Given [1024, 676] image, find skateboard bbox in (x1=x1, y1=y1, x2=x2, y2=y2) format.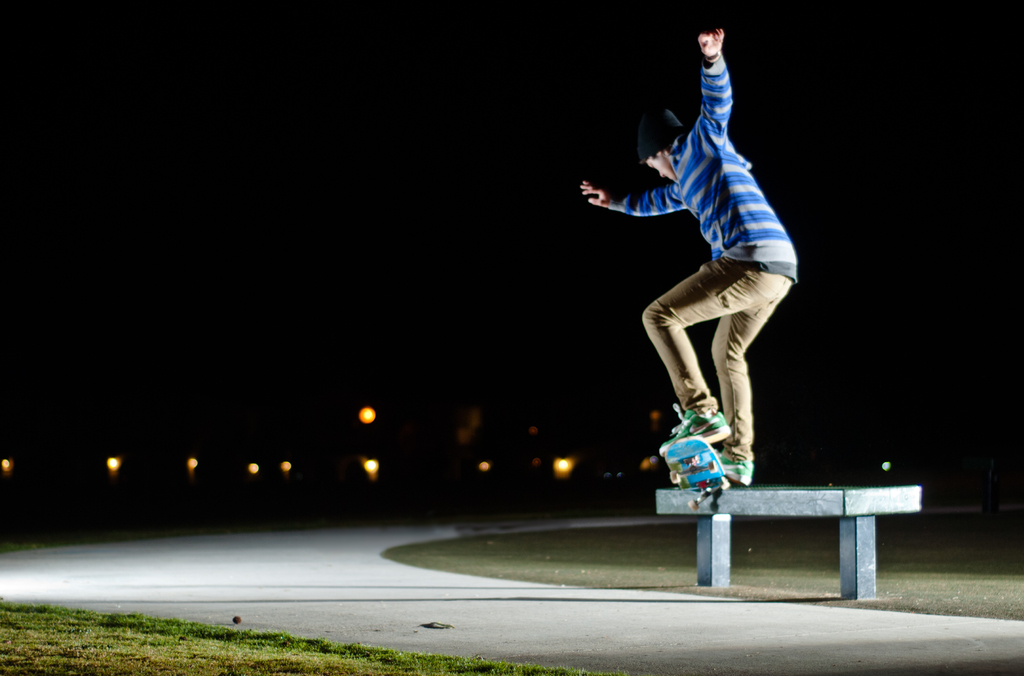
(x1=665, y1=436, x2=732, y2=513).
